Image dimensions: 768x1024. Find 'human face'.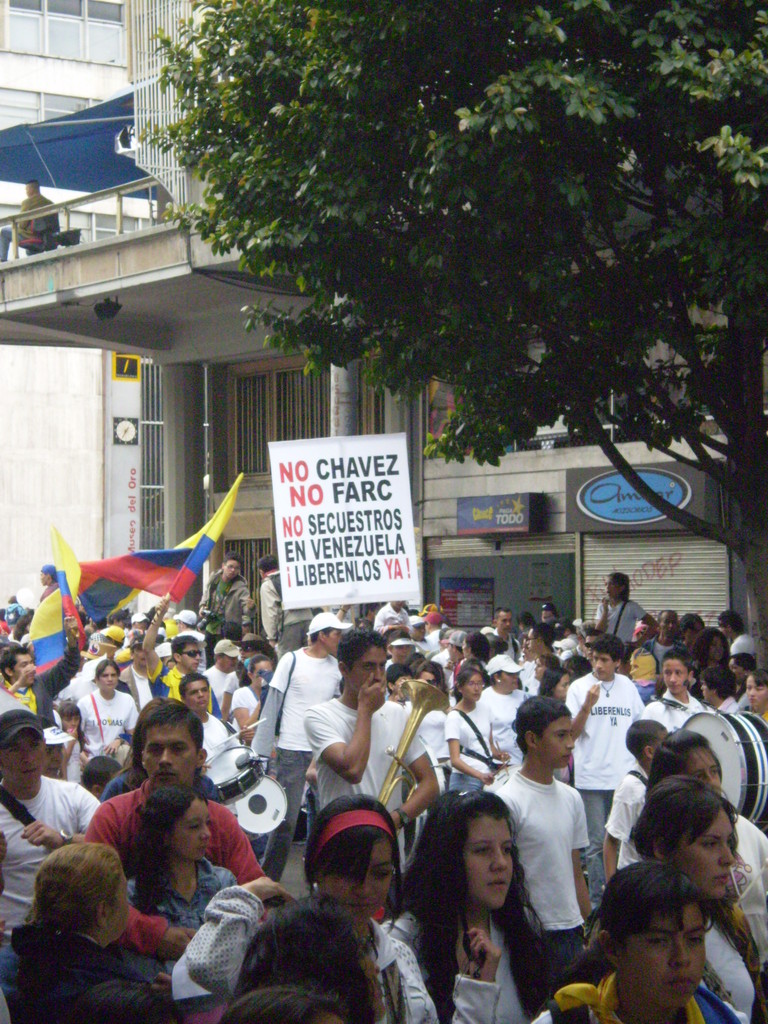
bbox(497, 614, 511, 636).
